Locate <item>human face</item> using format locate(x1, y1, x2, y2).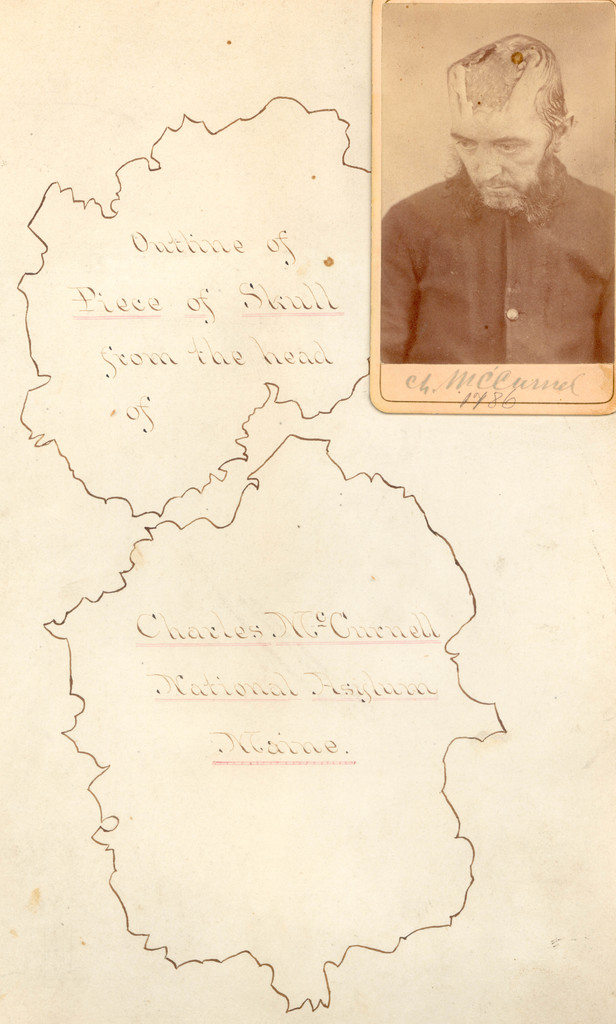
locate(450, 111, 547, 206).
